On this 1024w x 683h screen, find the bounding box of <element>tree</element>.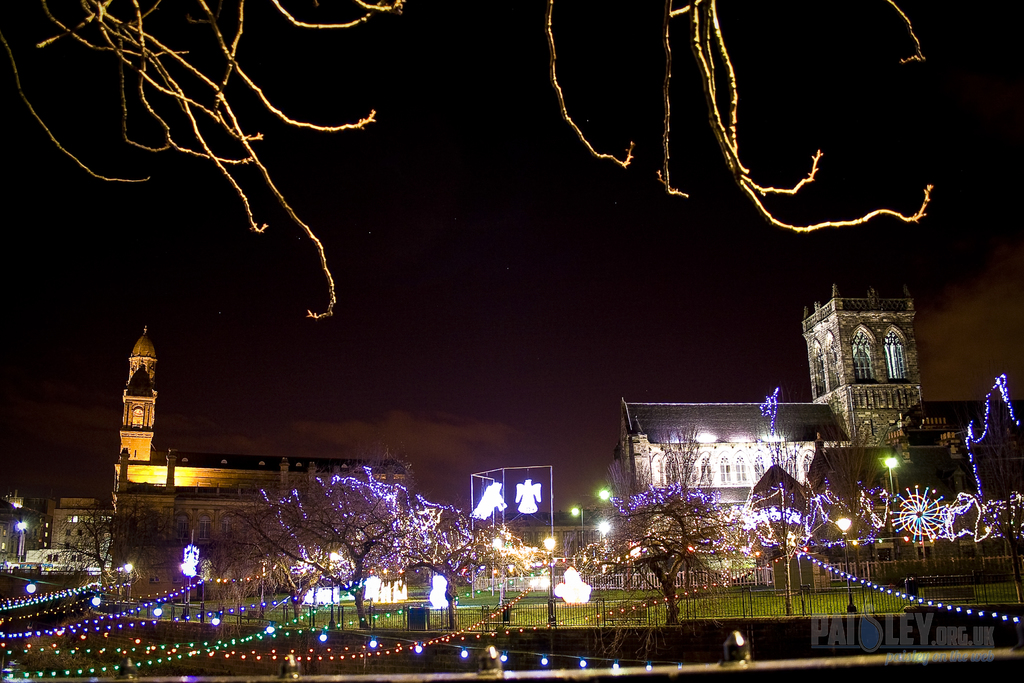
Bounding box: Rect(0, 0, 1023, 682).
